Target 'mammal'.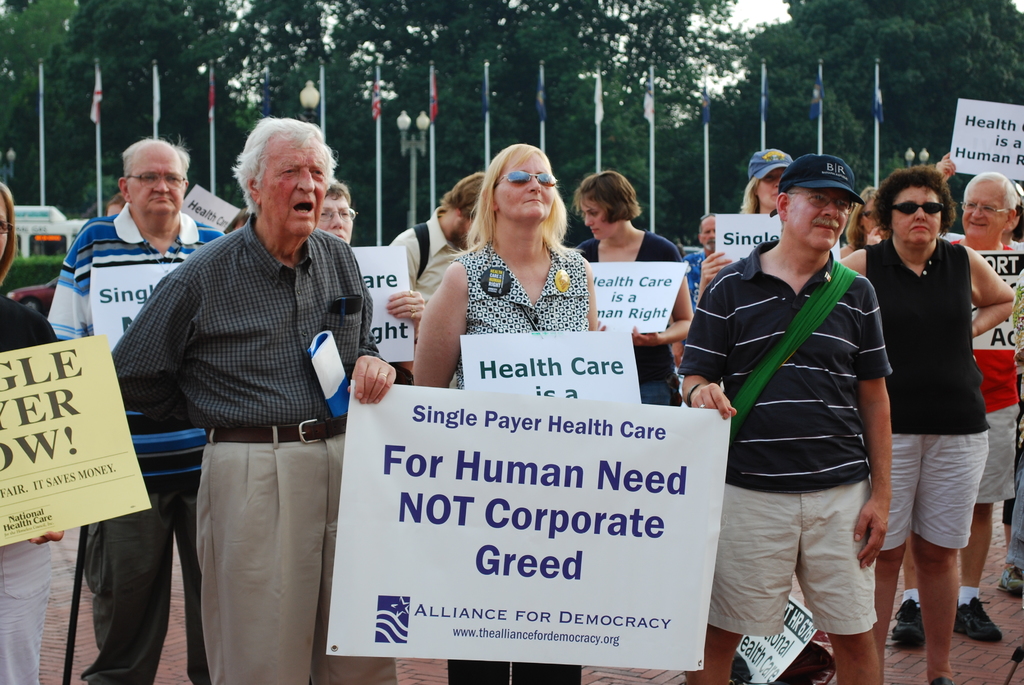
Target region: bbox=[938, 150, 1023, 240].
